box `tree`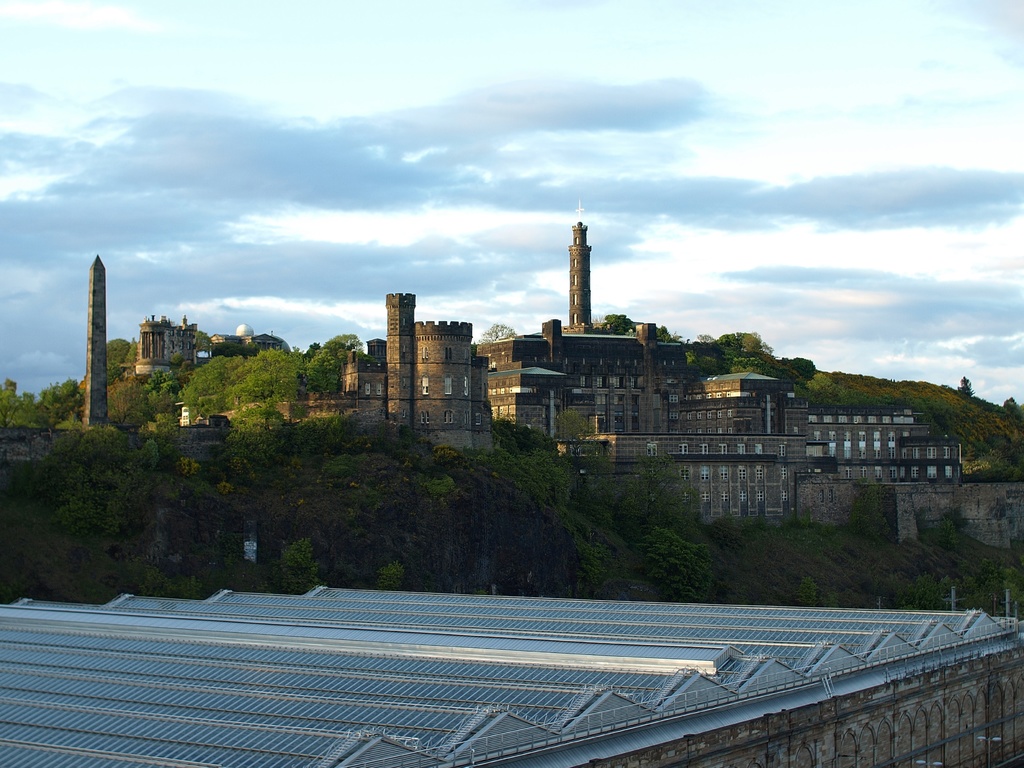
x1=195, y1=328, x2=212, y2=347
